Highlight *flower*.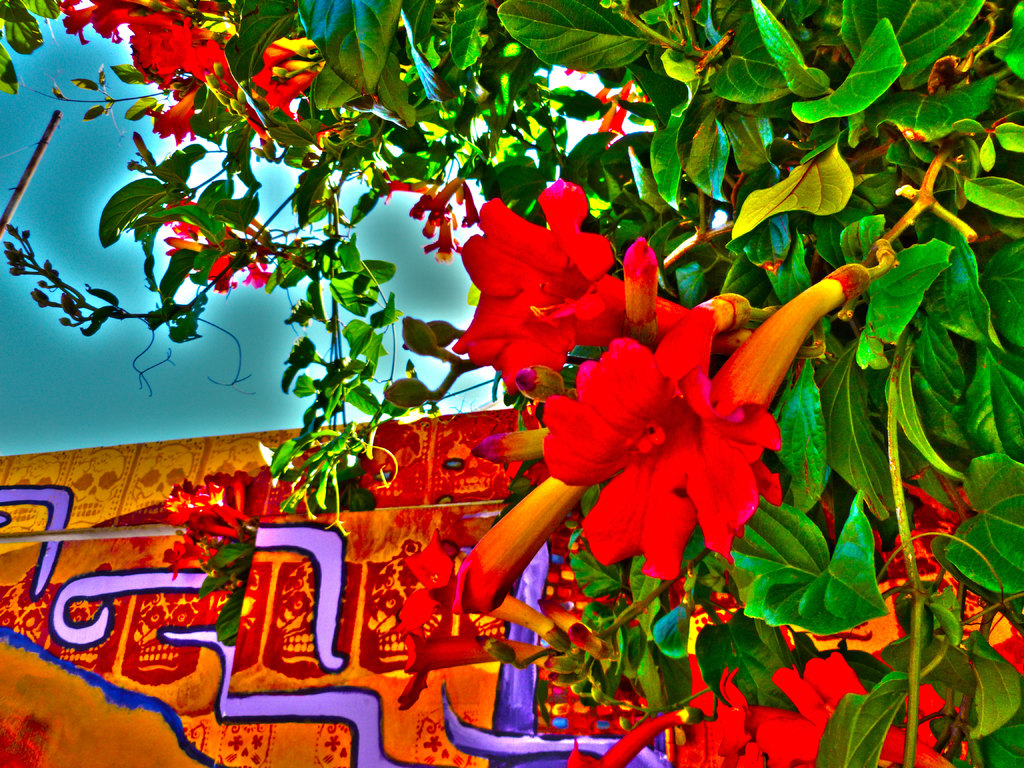
Highlighted region: 382 175 483 267.
